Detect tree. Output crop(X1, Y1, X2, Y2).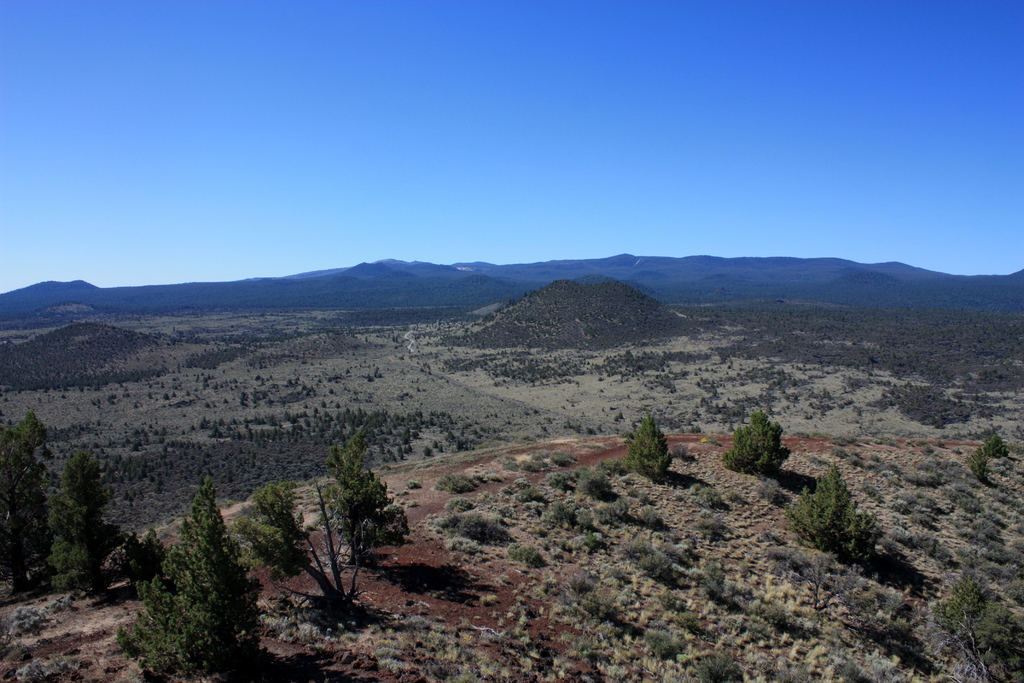
crop(930, 570, 1023, 682).
